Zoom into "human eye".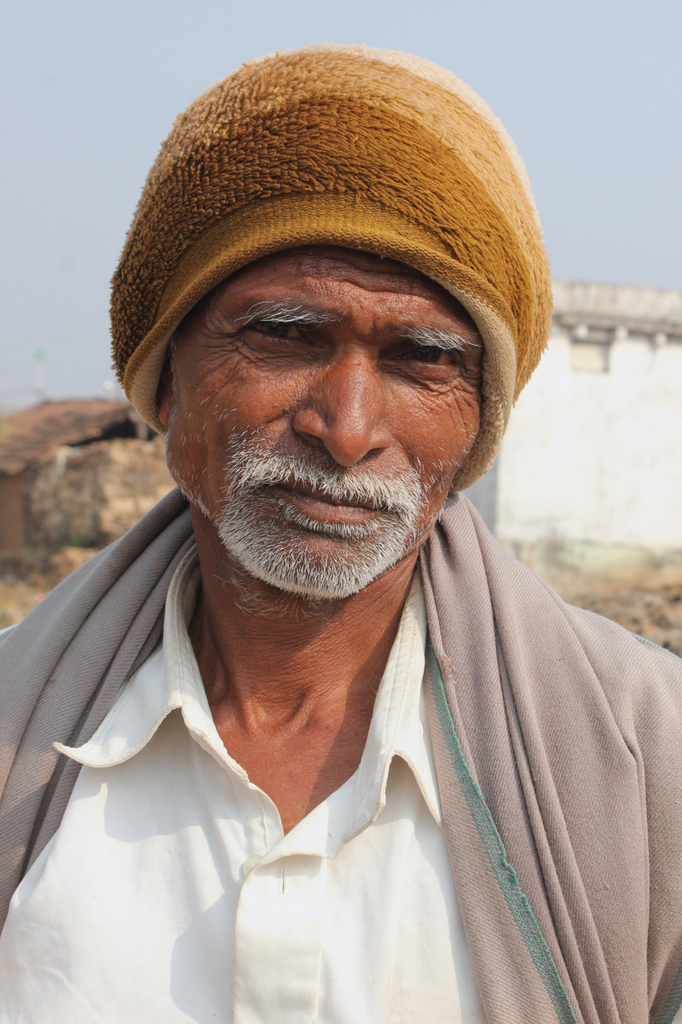
Zoom target: 376, 330, 465, 383.
